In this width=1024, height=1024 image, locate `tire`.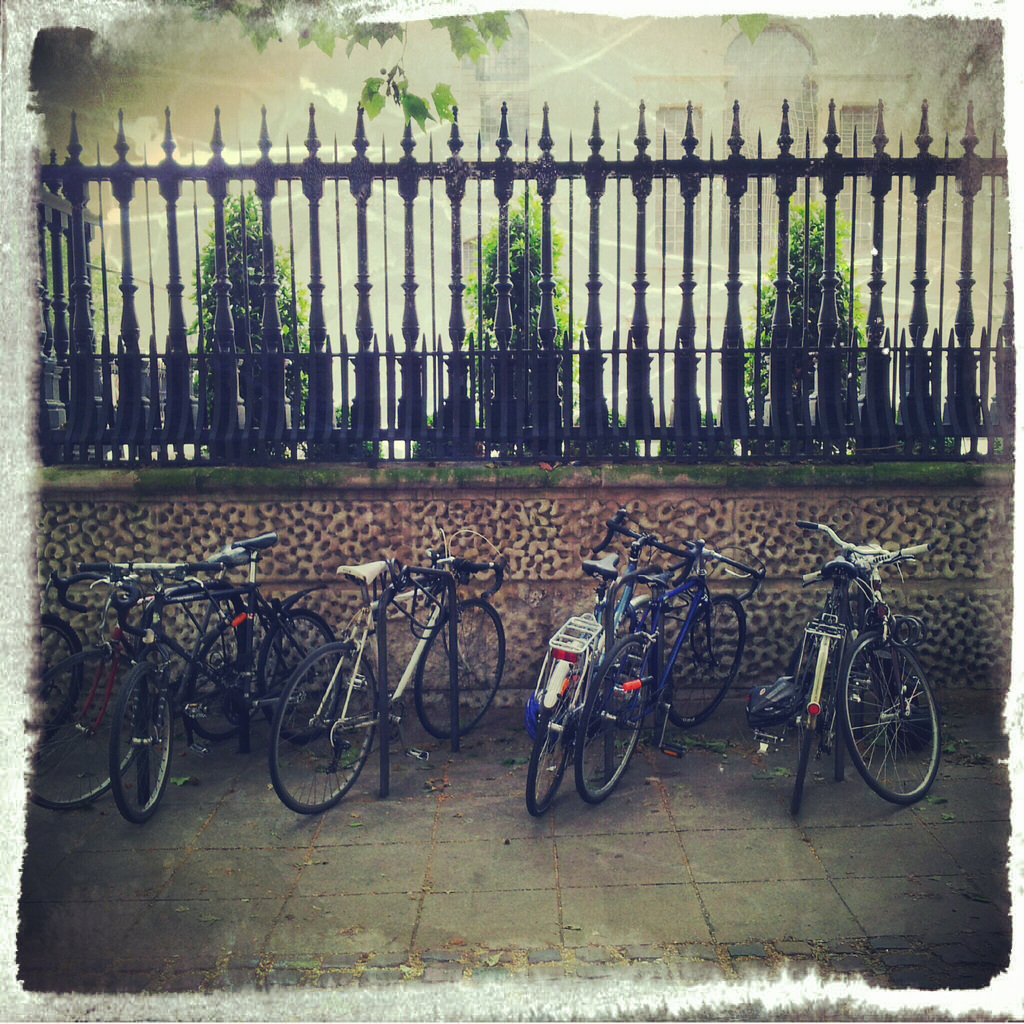
Bounding box: (left=419, top=597, right=505, bottom=737).
